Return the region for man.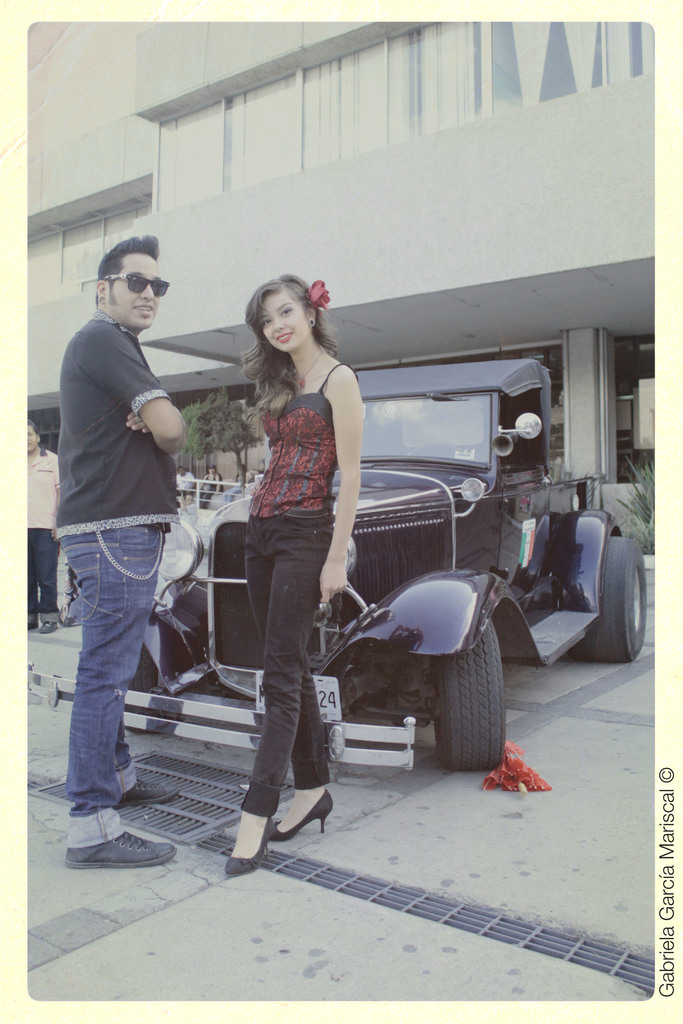
select_region(28, 419, 62, 634).
